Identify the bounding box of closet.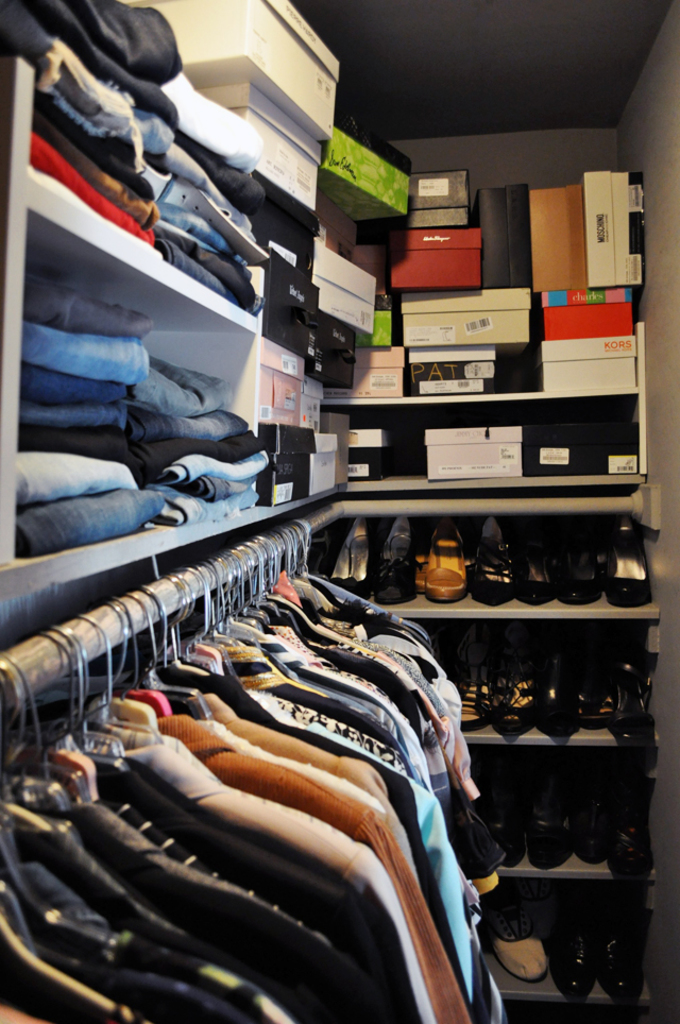
x1=0 y1=0 x2=679 y2=1023.
